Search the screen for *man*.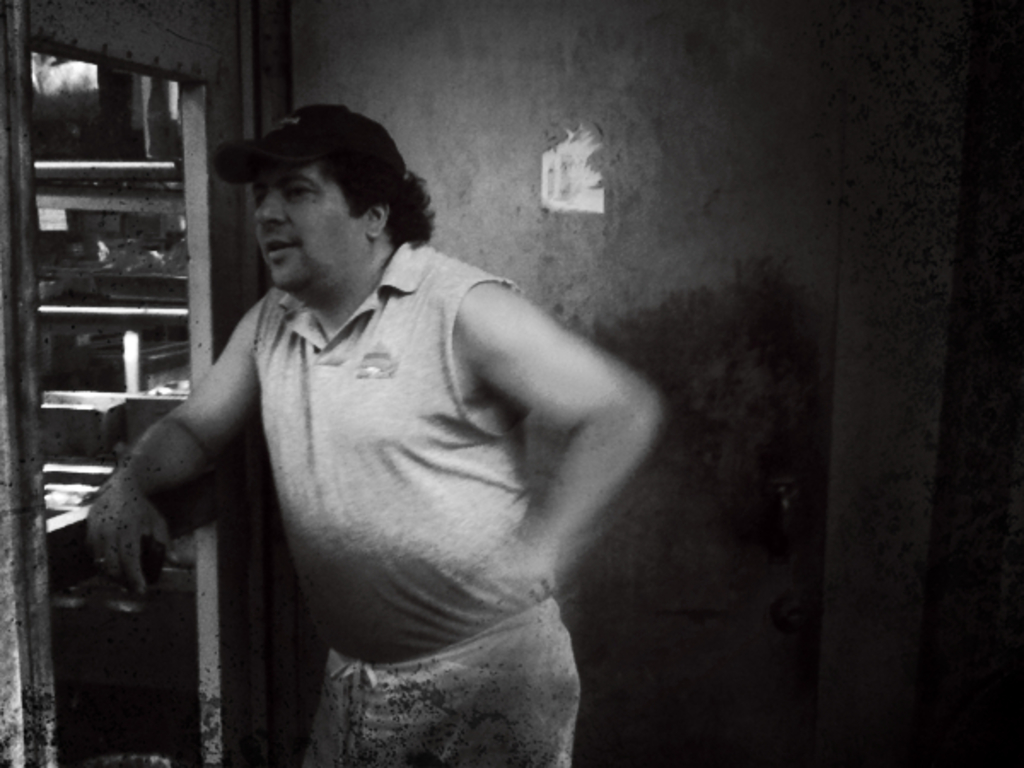
Found at bbox=[92, 87, 681, 749].
